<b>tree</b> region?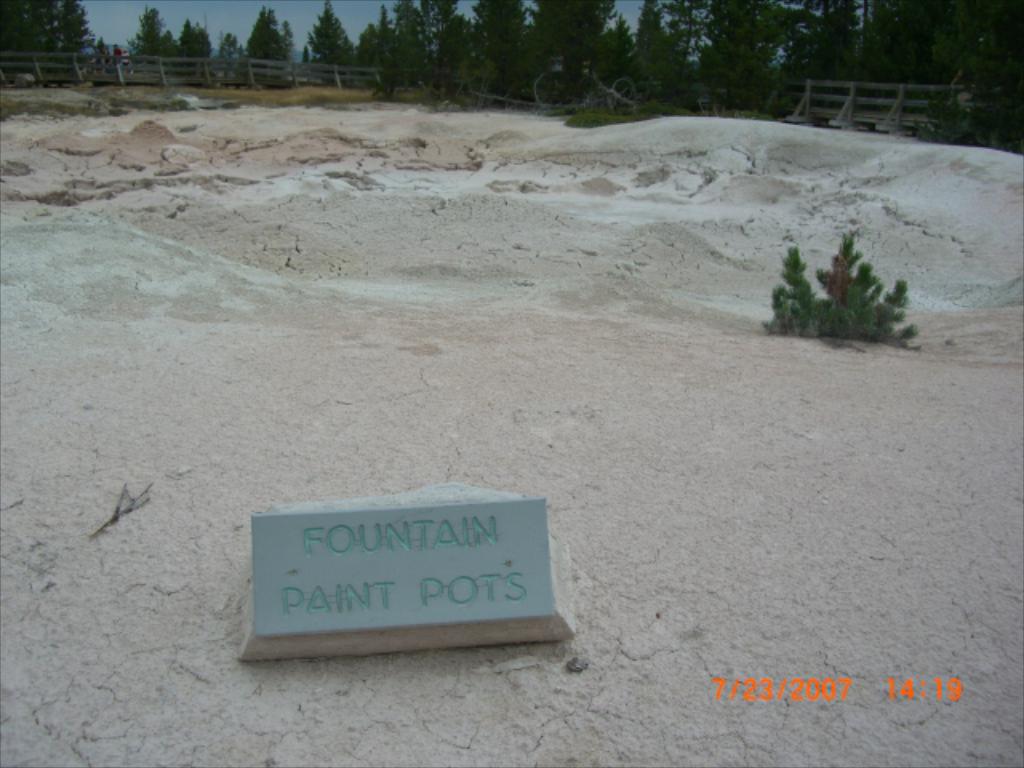
box(304, 0, 354, 67)
